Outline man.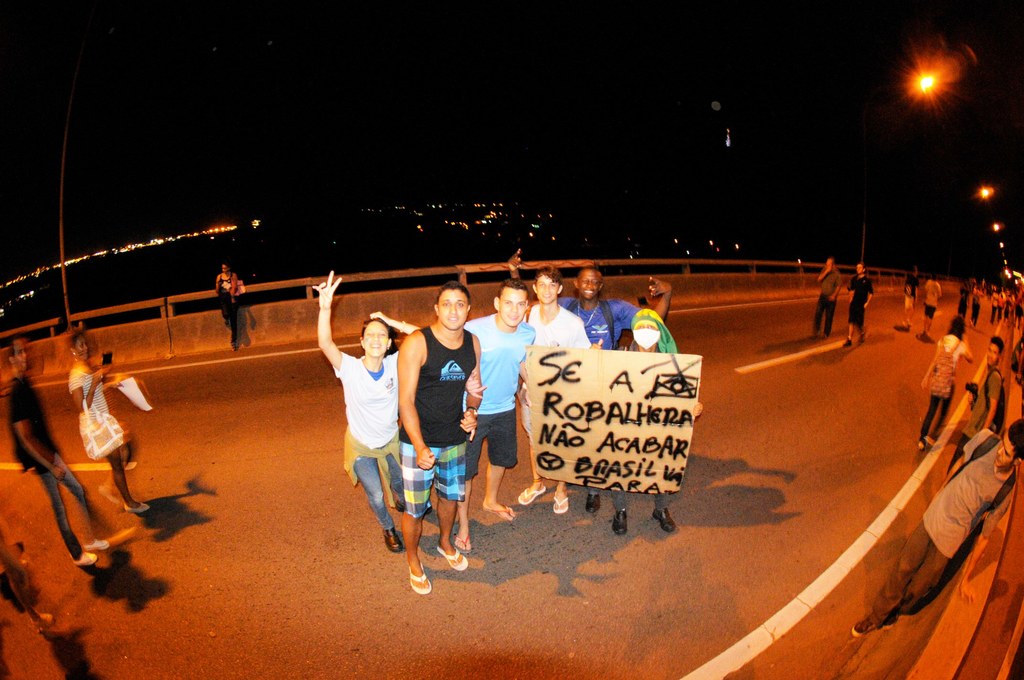
Outline: region(950, 339, 1016, 471).
